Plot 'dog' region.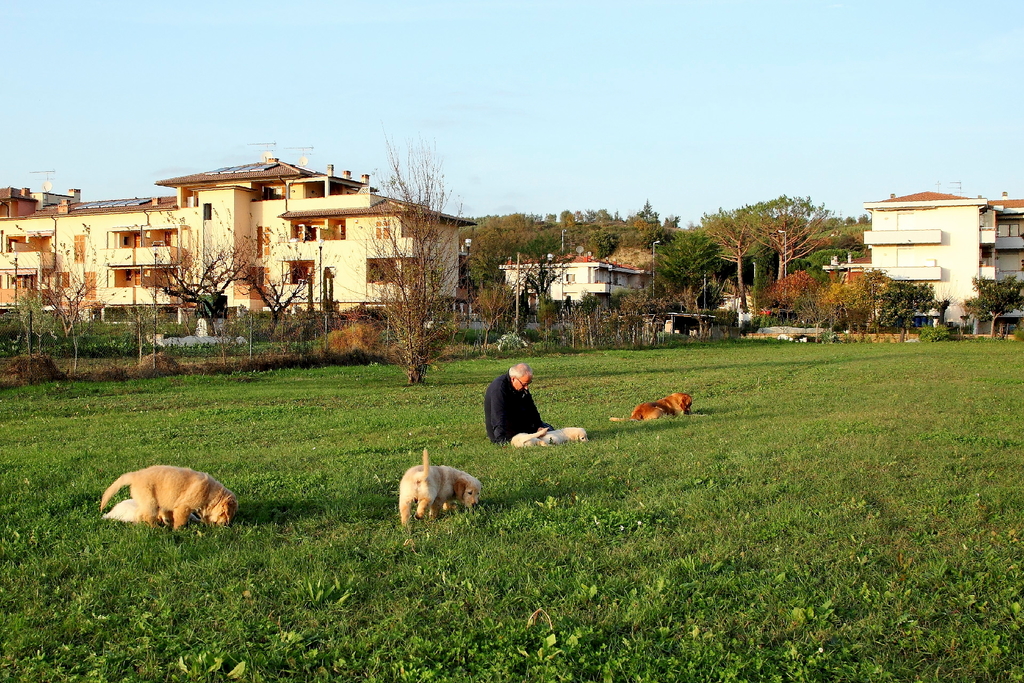
Plotted at [401,445,480,530].
